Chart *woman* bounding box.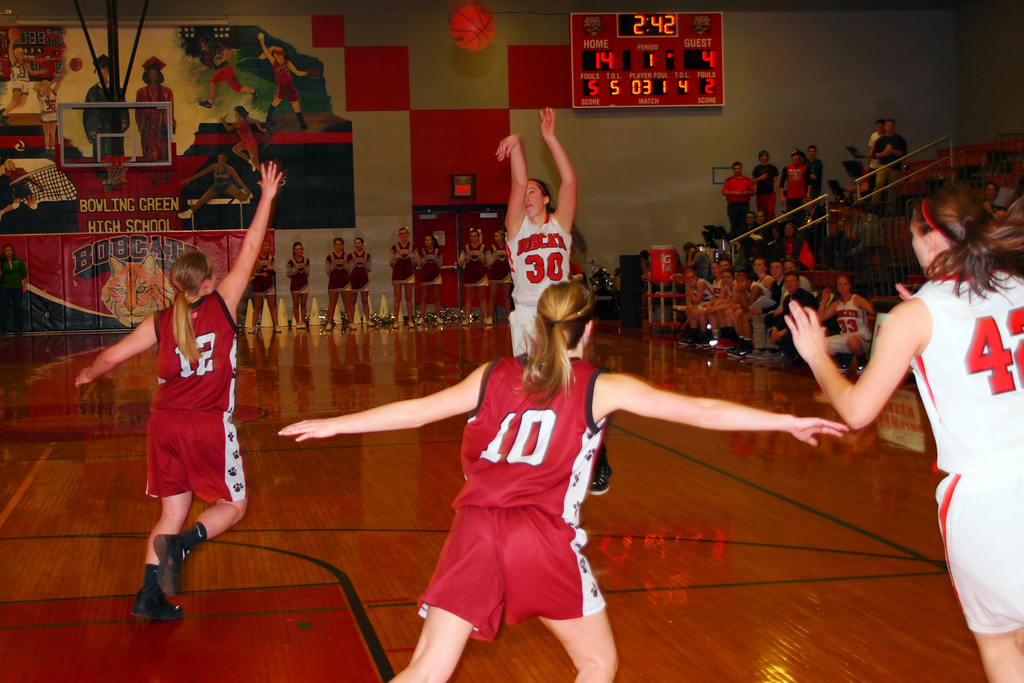
Charted: region(221, 106, 265, 167).
